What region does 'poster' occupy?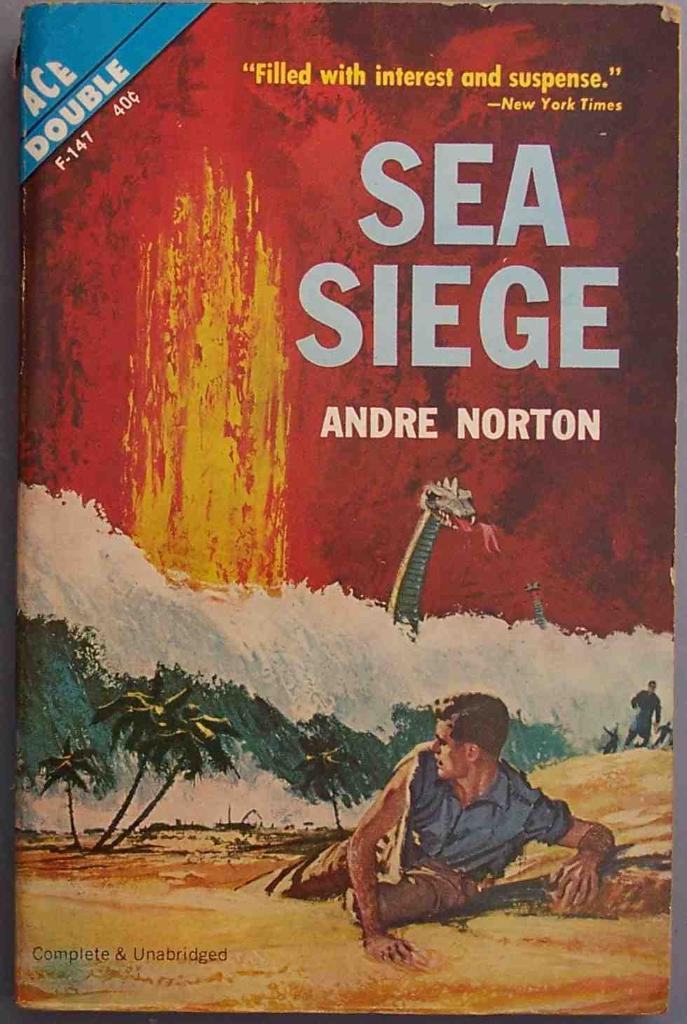
pyautogui.locateOnScreen(0, 0, 686, 1023).
